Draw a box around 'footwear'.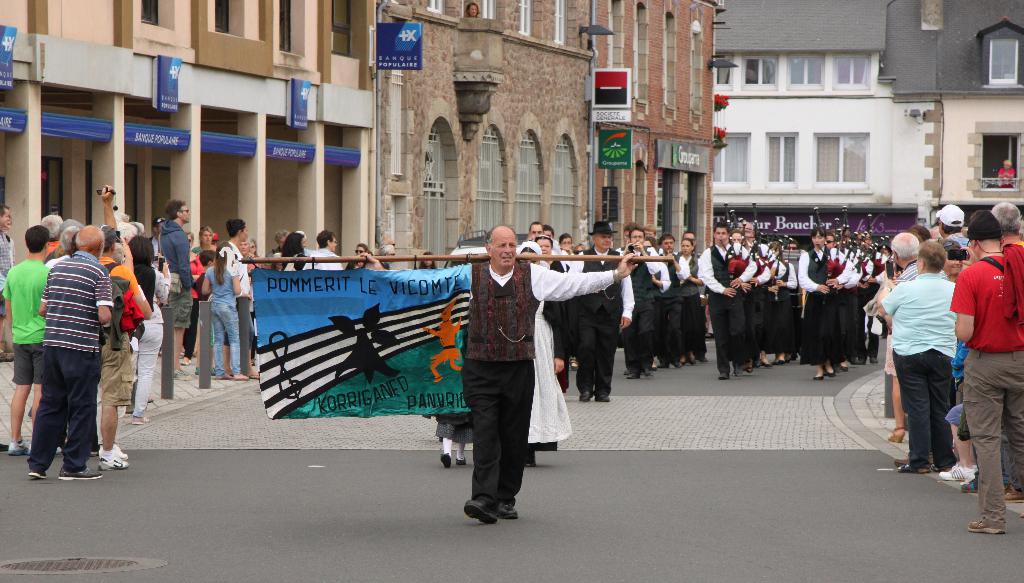
detection(439, 453, 454, 470).
